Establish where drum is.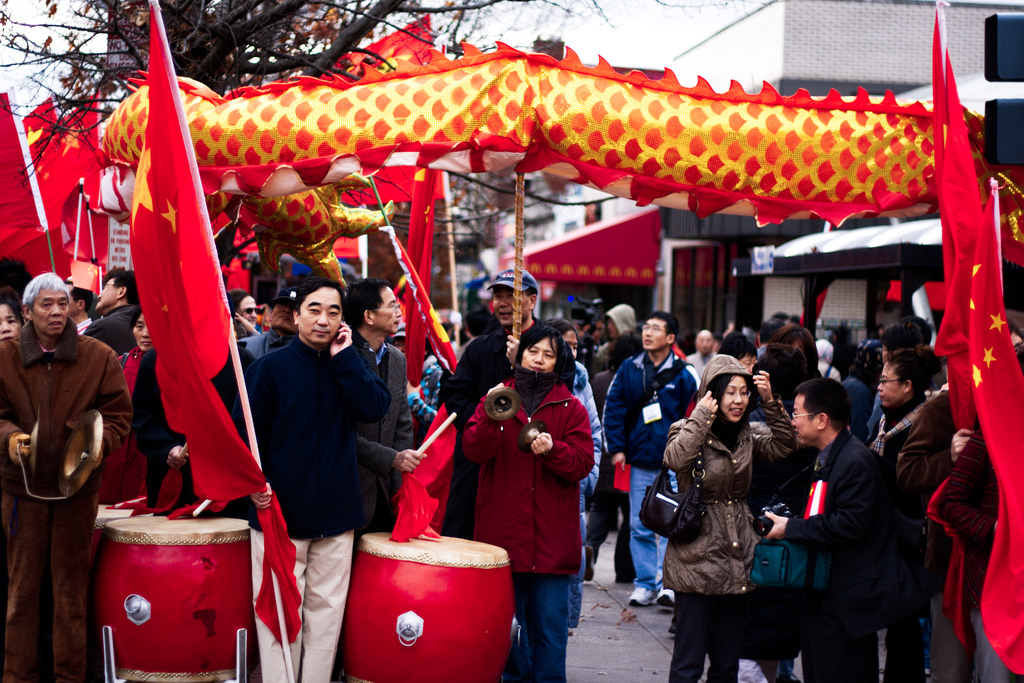
Established at [86,515,252,682].
